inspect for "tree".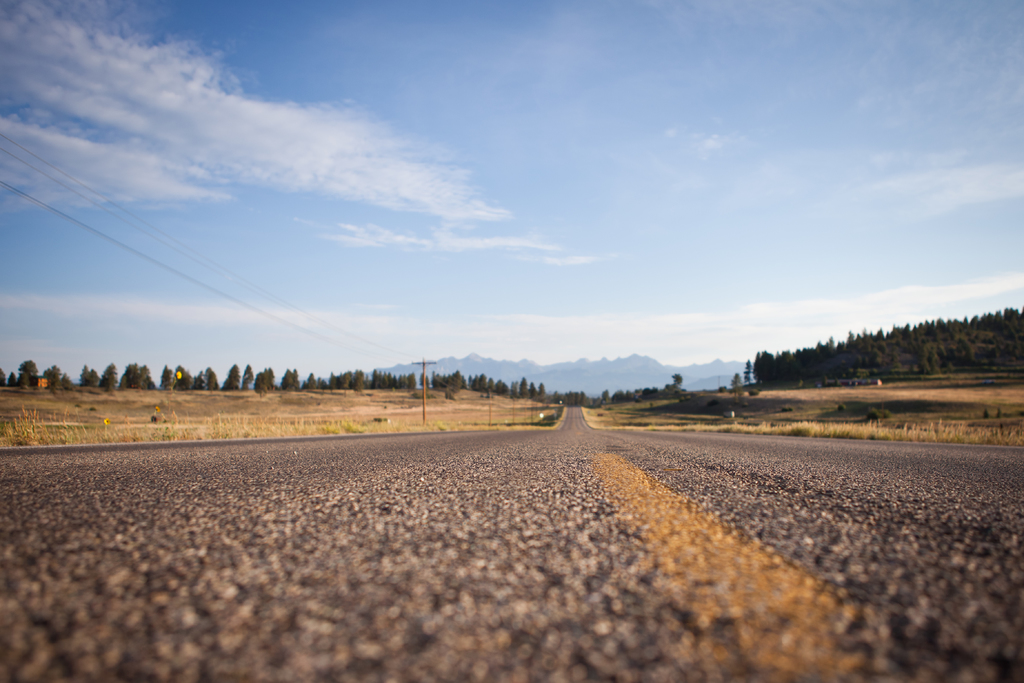
Inspection: left=506, top=377, right=545, bottom=400.
